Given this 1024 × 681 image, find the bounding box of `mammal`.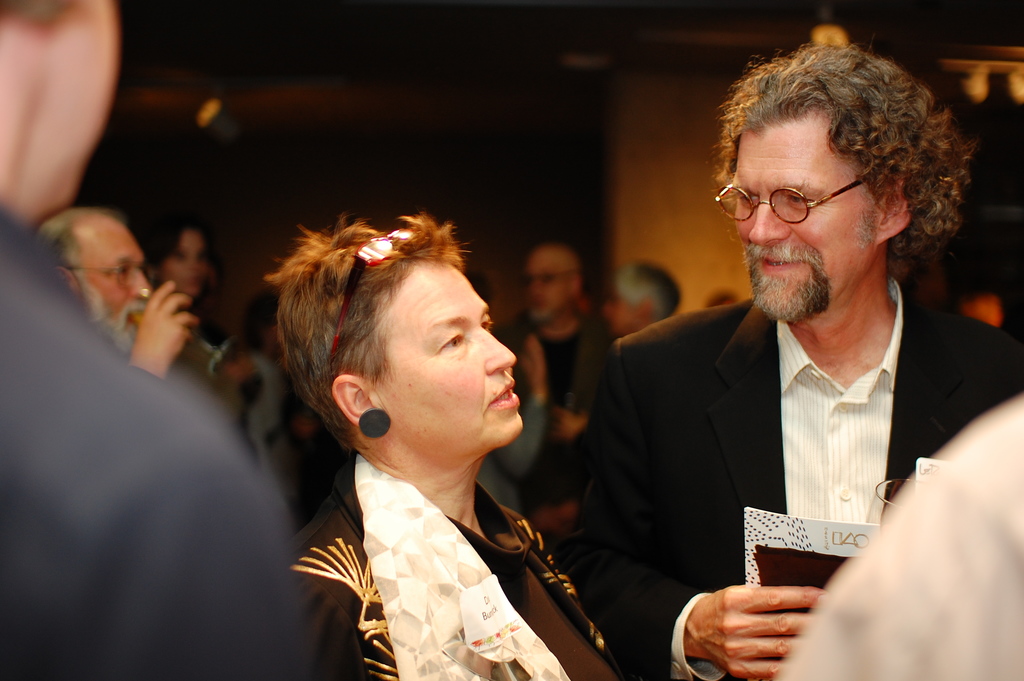
{"left": 226, "top": 217, "right": 603, "bottom": 651}.
